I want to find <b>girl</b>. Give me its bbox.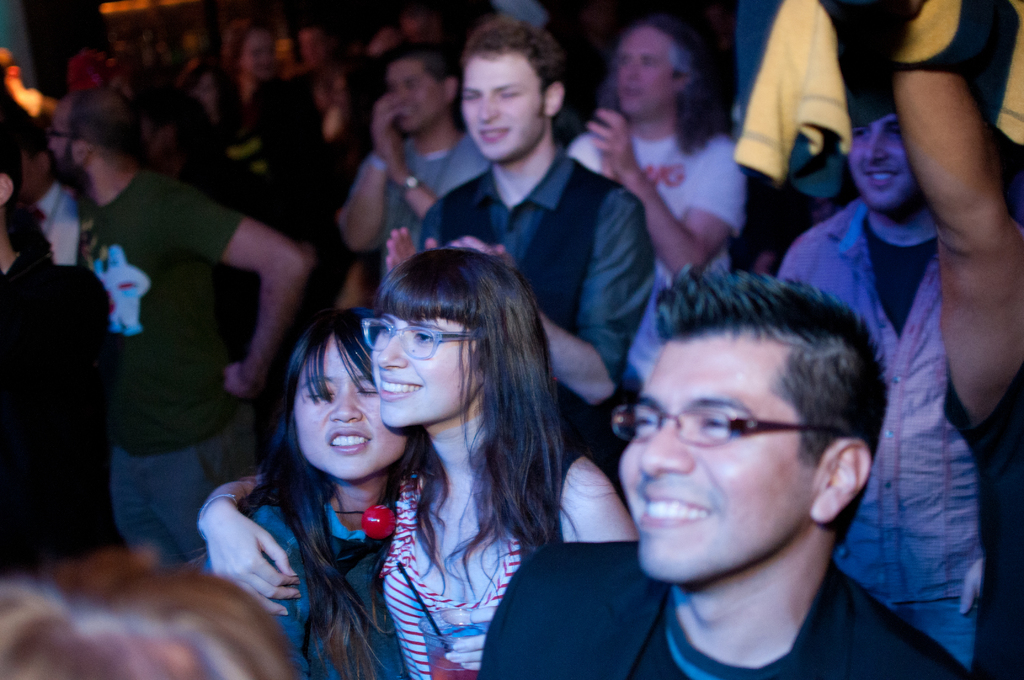
x1=196, y1=250, x2=643, y2=679.
